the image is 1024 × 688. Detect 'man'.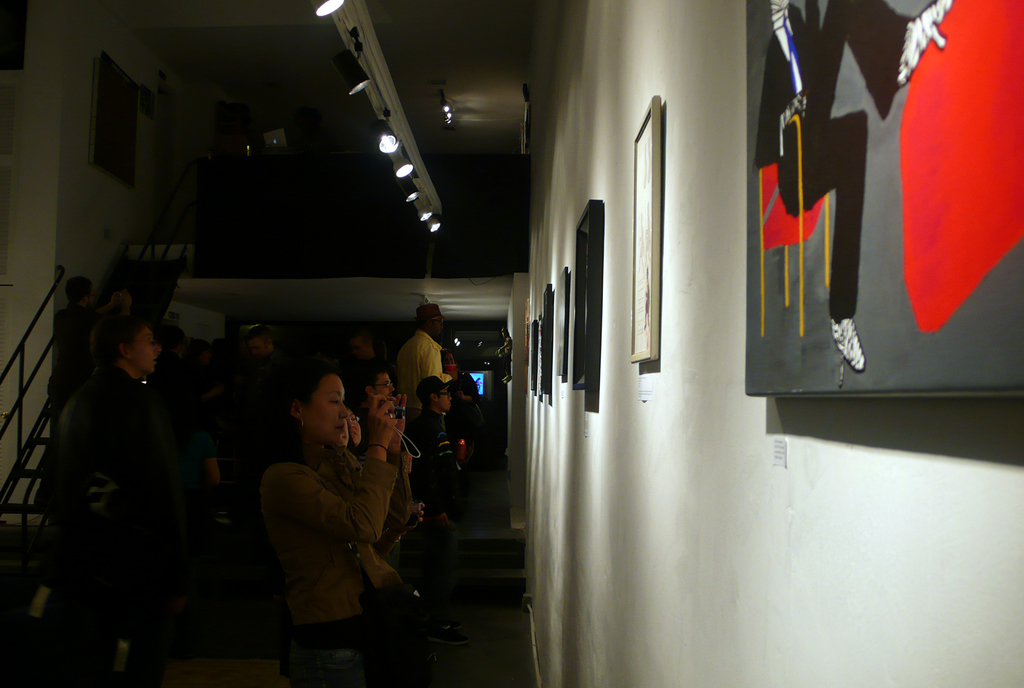
Detection: bbox=(429, 369, 466, 515).
